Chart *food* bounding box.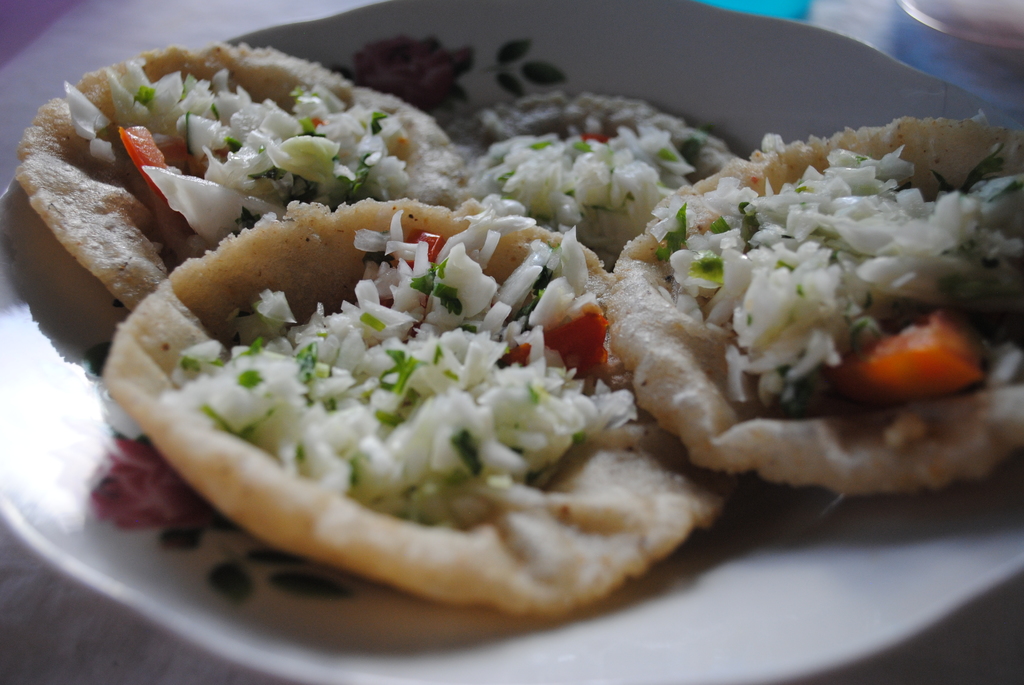
Charted: [x1=606, y1=118, x2=1023, y2=497].
